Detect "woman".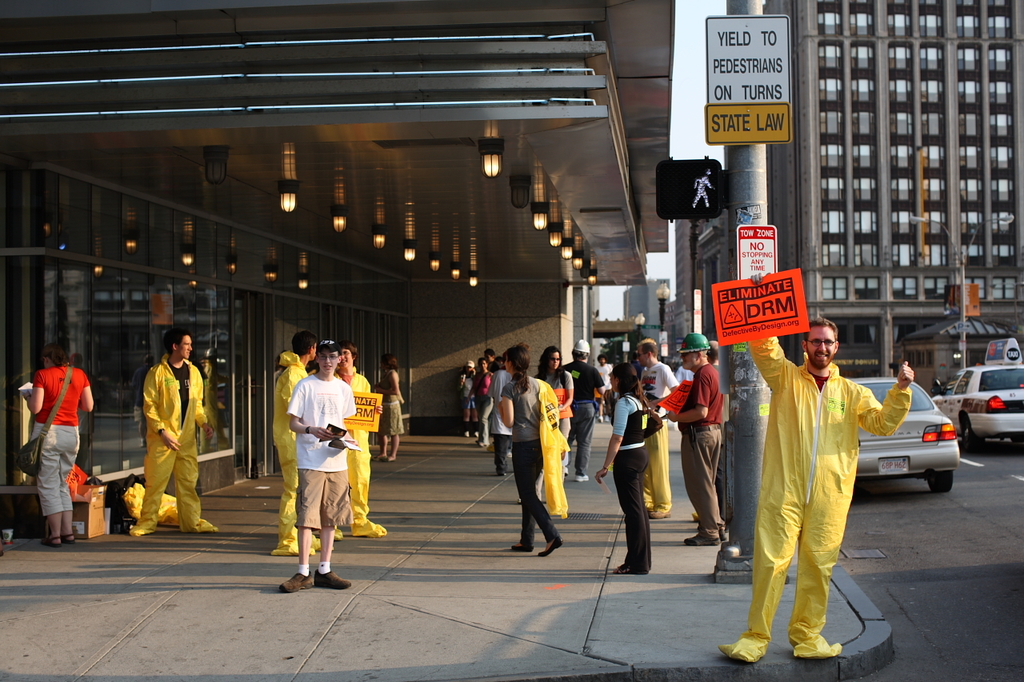
Detected at box=[470, 357, 497, 447].
